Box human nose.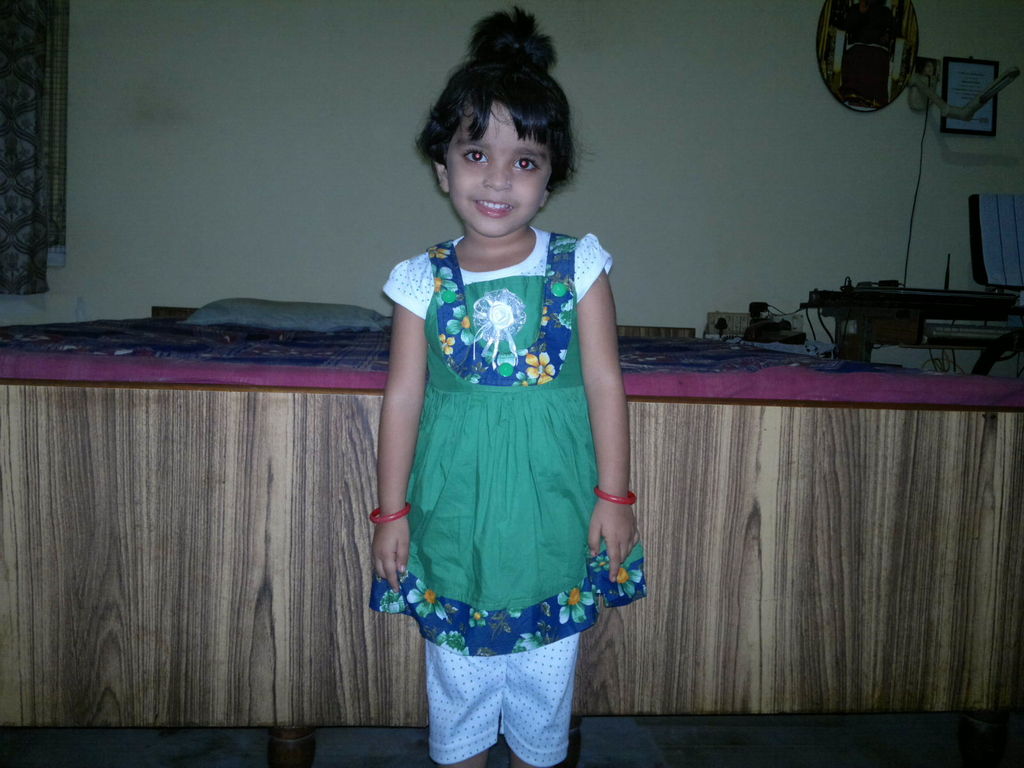
bbox(479, 161, 511, 192).
